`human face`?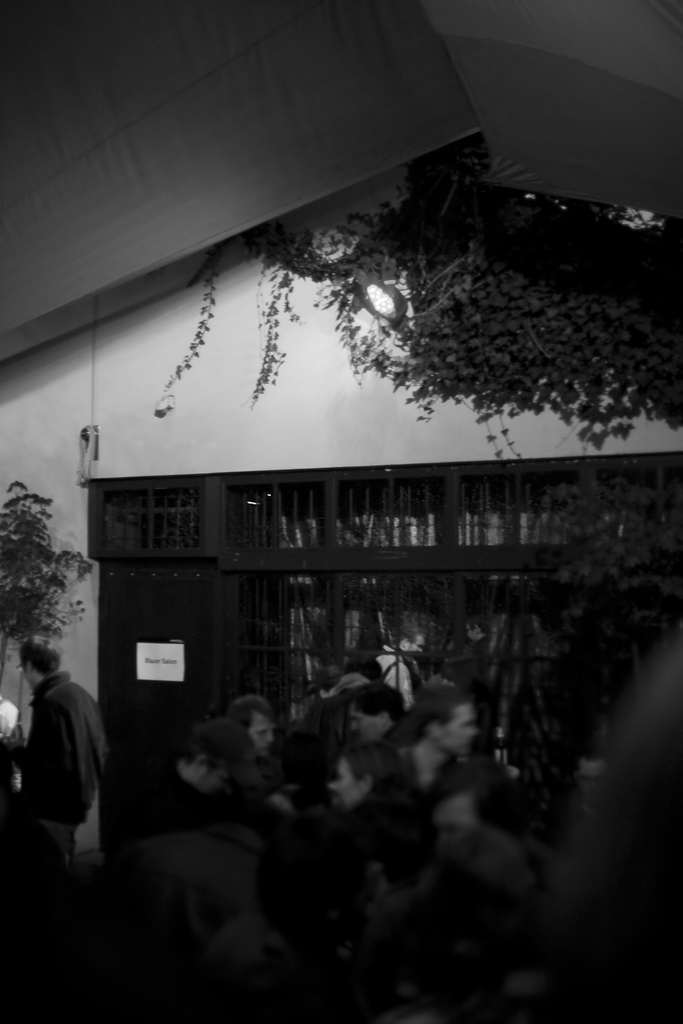
left=423, top=786, right=476, bottom=846
